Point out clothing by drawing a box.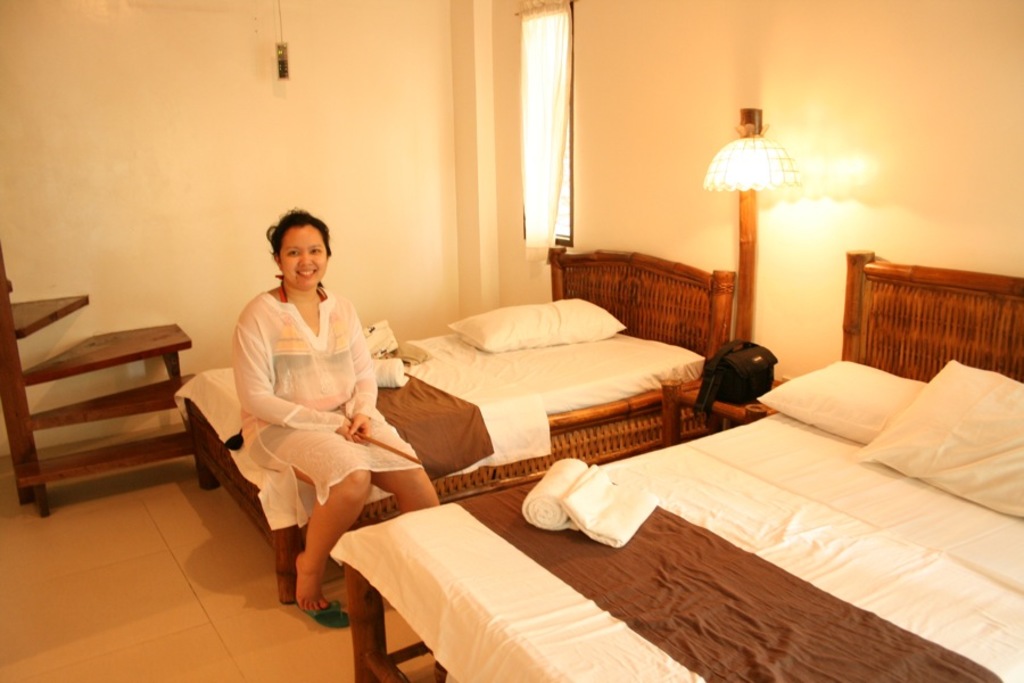
213/270/396/554.
